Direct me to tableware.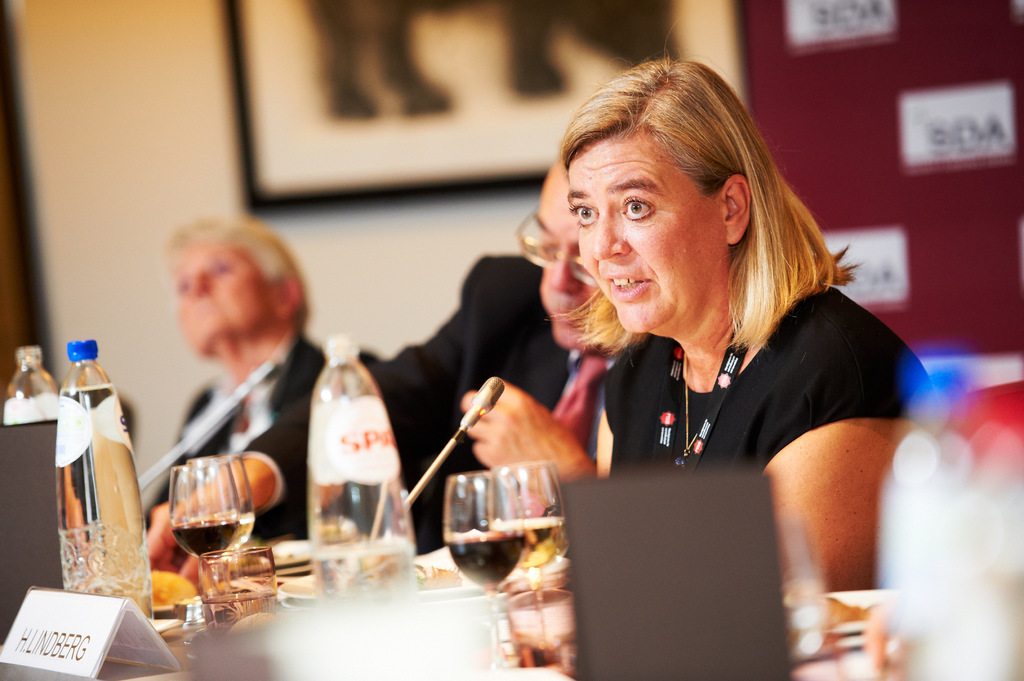
Direction: pyautogui.locateOnScreen(488, 464, 566, 641).
